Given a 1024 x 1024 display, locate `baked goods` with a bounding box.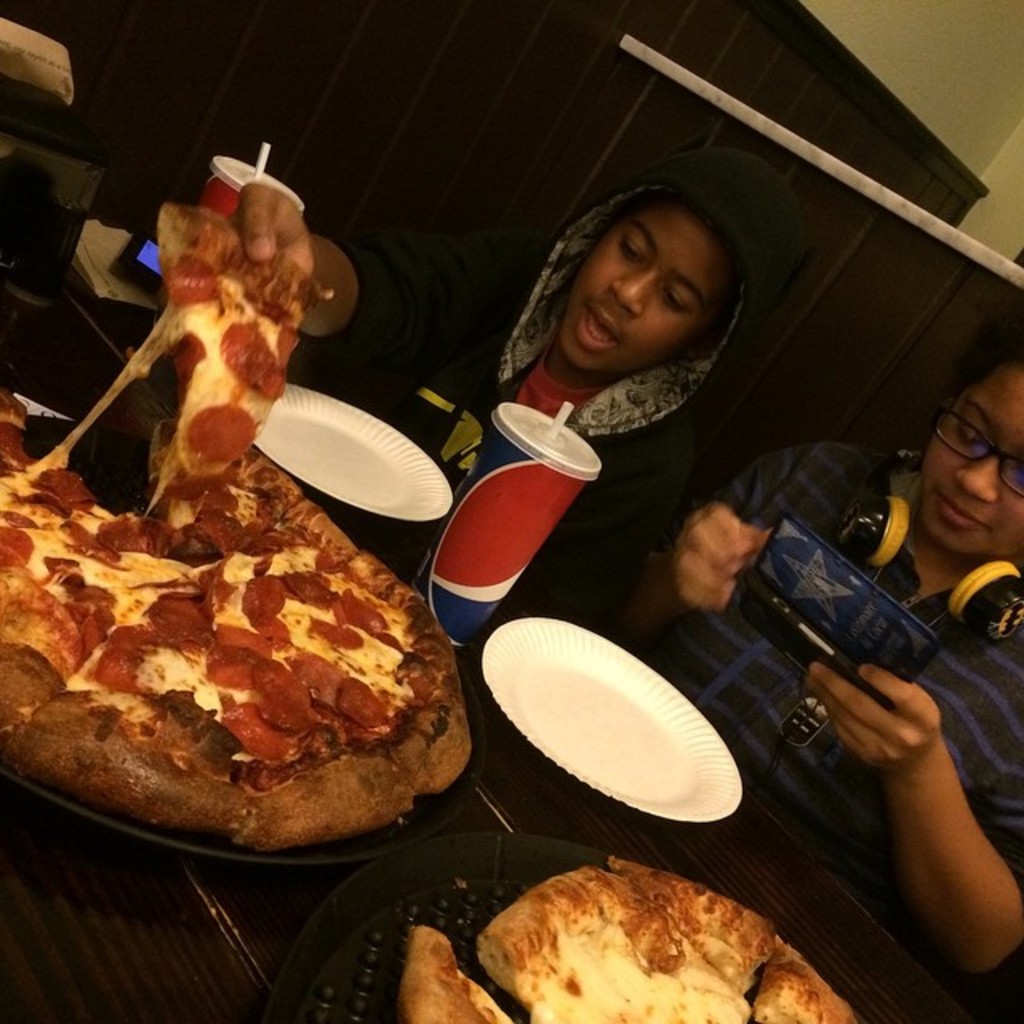
Located: select_region(395, 851, 1023, 1023).
